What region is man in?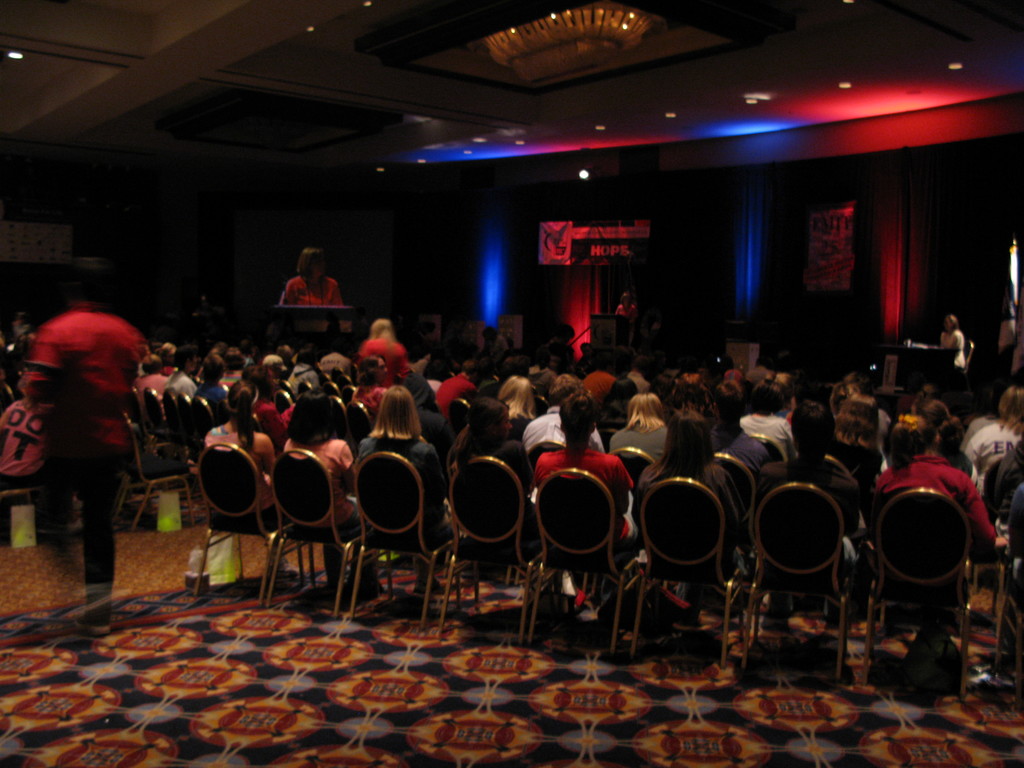
BBox(719, 385, 773, 481).
